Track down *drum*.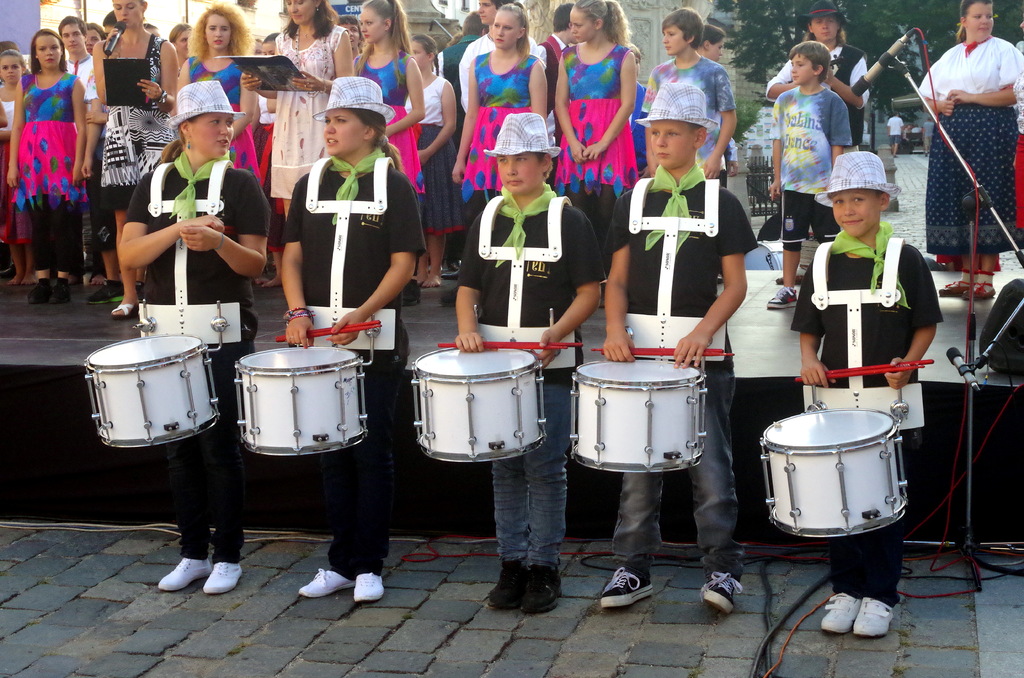
Tracked to region(234, 312, 380, 456).
